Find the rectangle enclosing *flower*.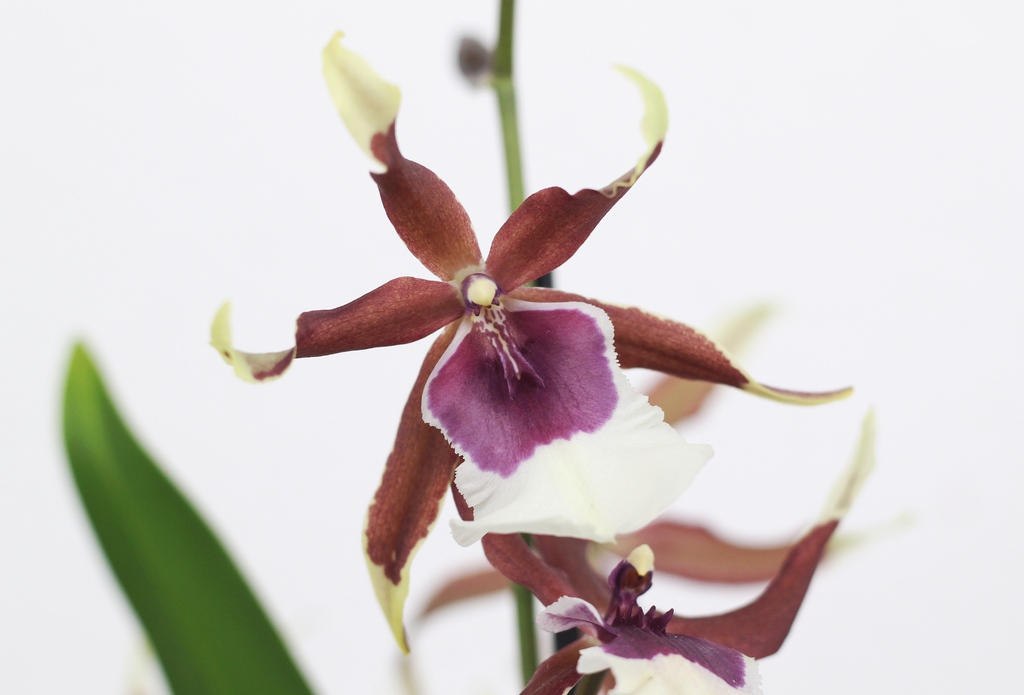
select_region(199, 20, 855, 657).
